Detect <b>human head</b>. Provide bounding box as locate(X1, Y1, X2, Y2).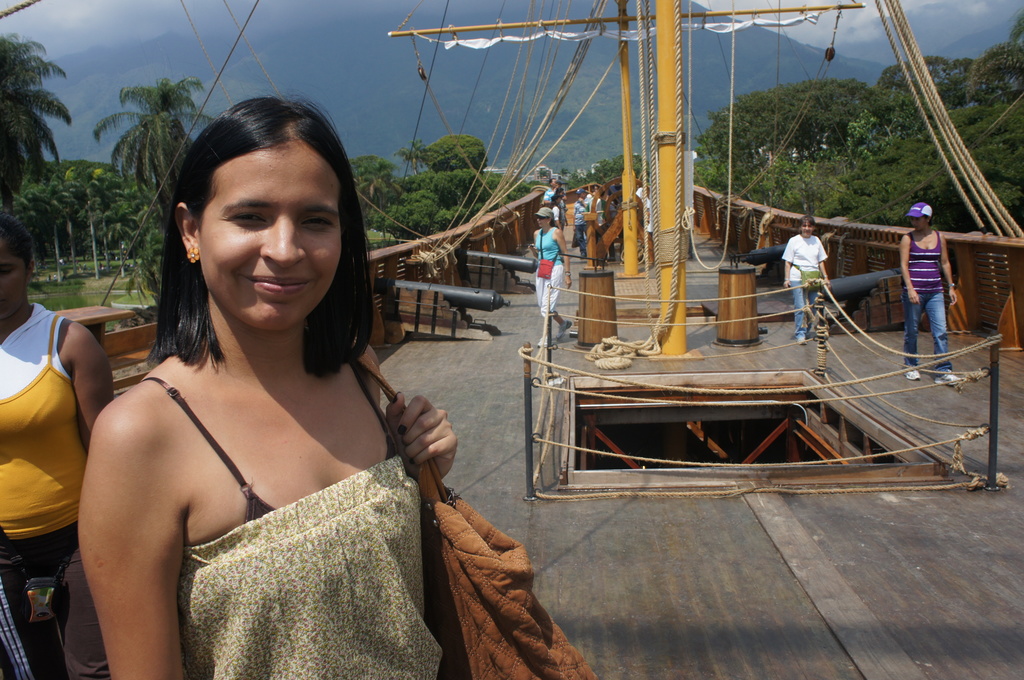
locate(796, 215, 817, 239).
